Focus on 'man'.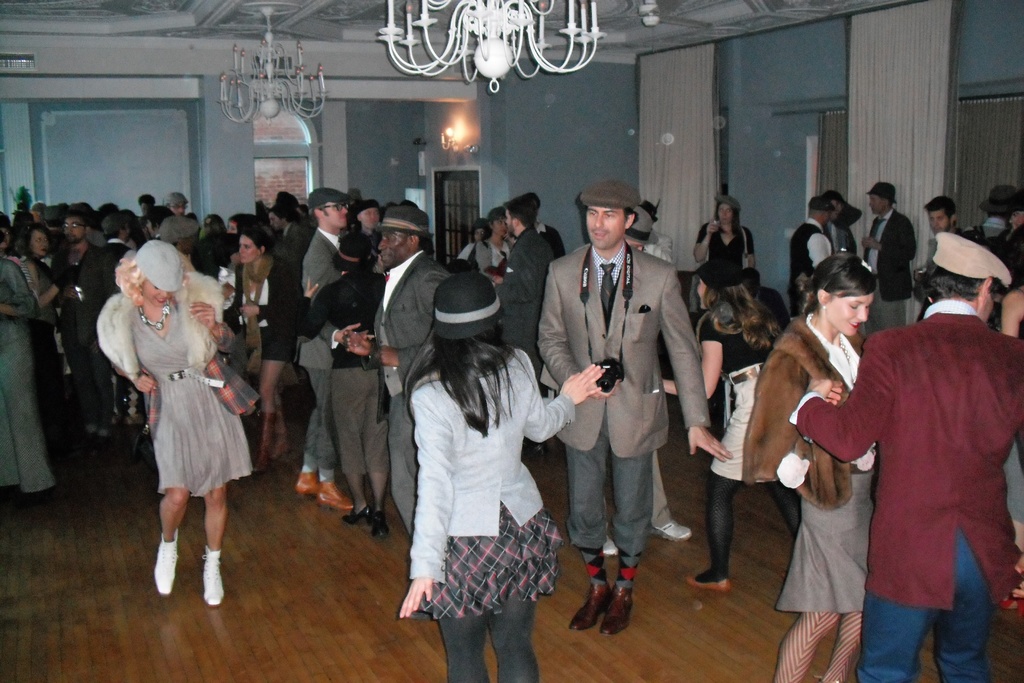
Focused at (164, 189, 191, 220).
